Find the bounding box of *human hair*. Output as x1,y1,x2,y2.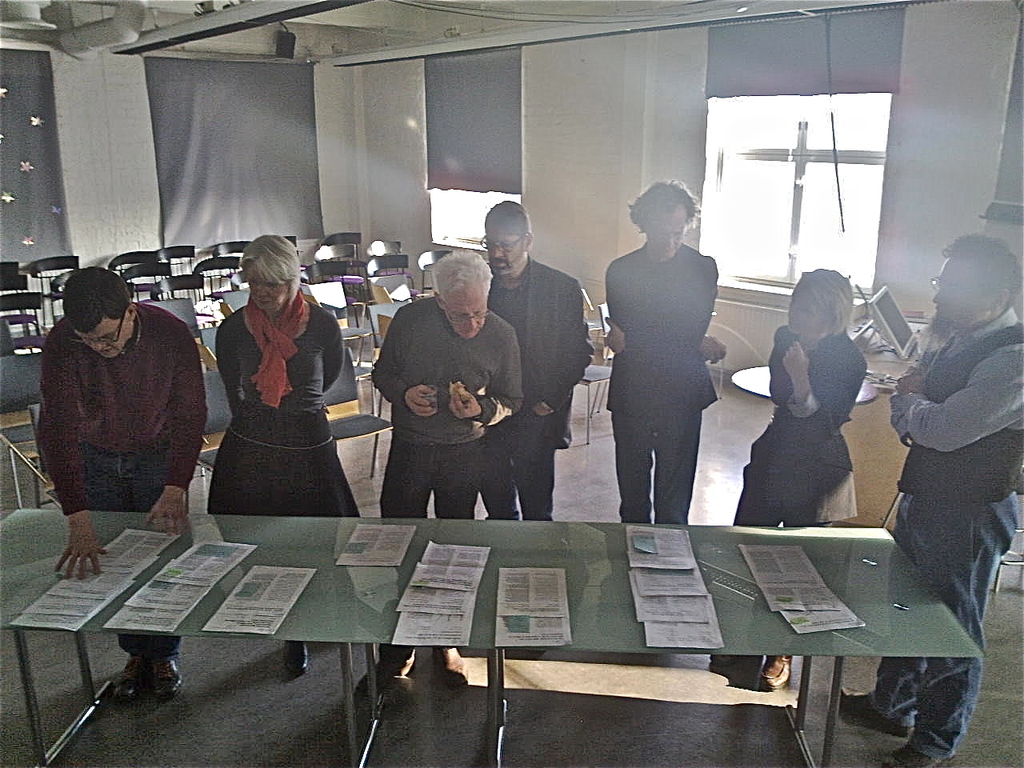
798,274,862,342.
